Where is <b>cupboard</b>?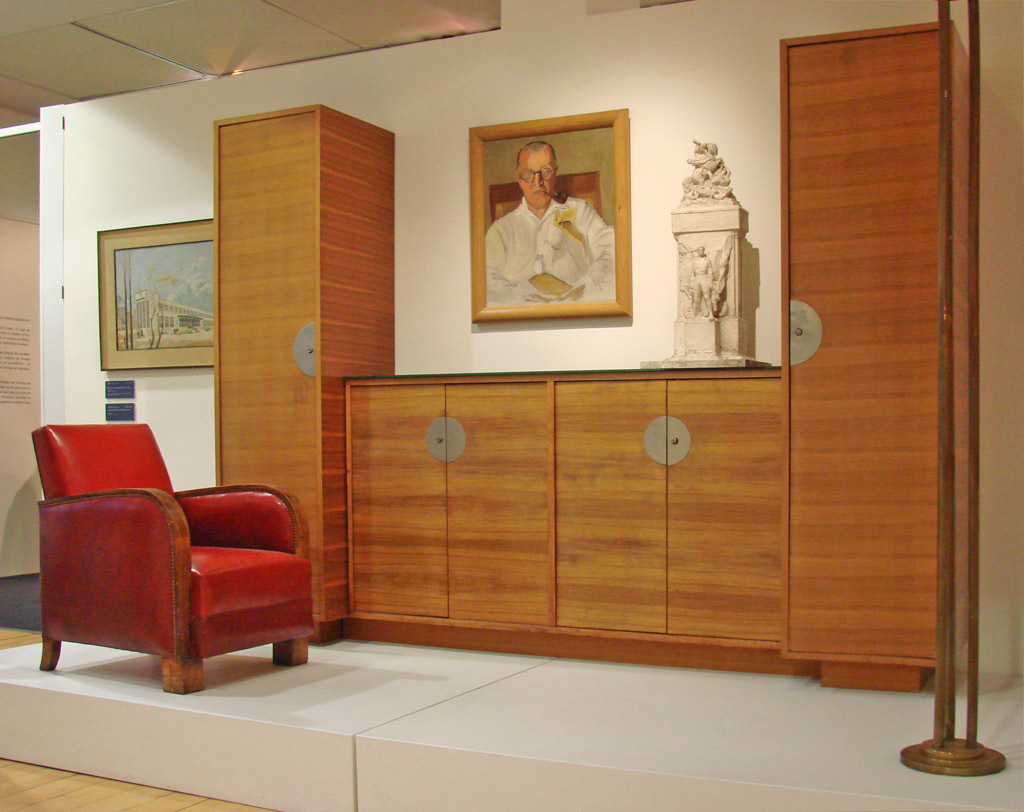
x1=334 y1=382 x2=797 y2=676.
